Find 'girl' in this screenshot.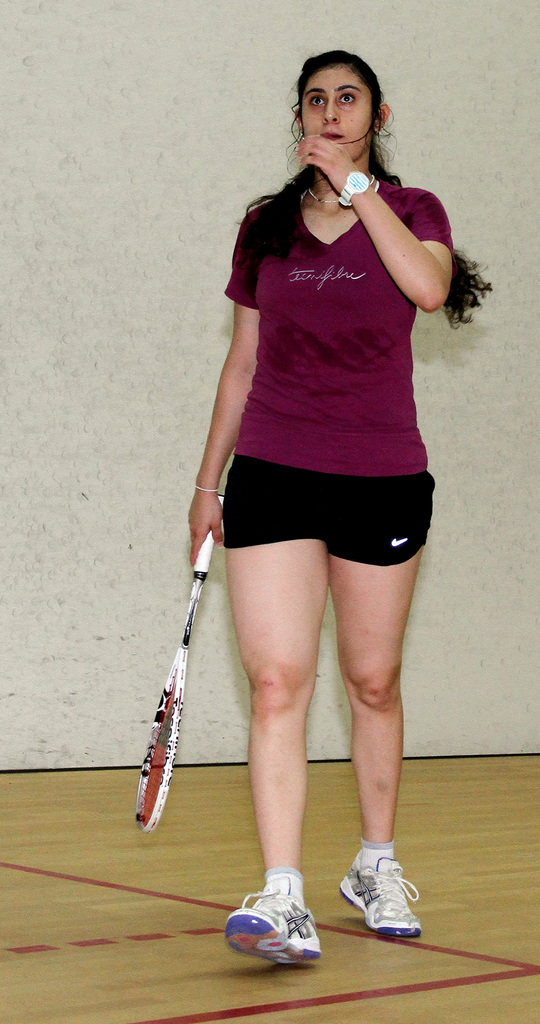
The bounding box for 'girl' is (190, 57, 495, 968).
